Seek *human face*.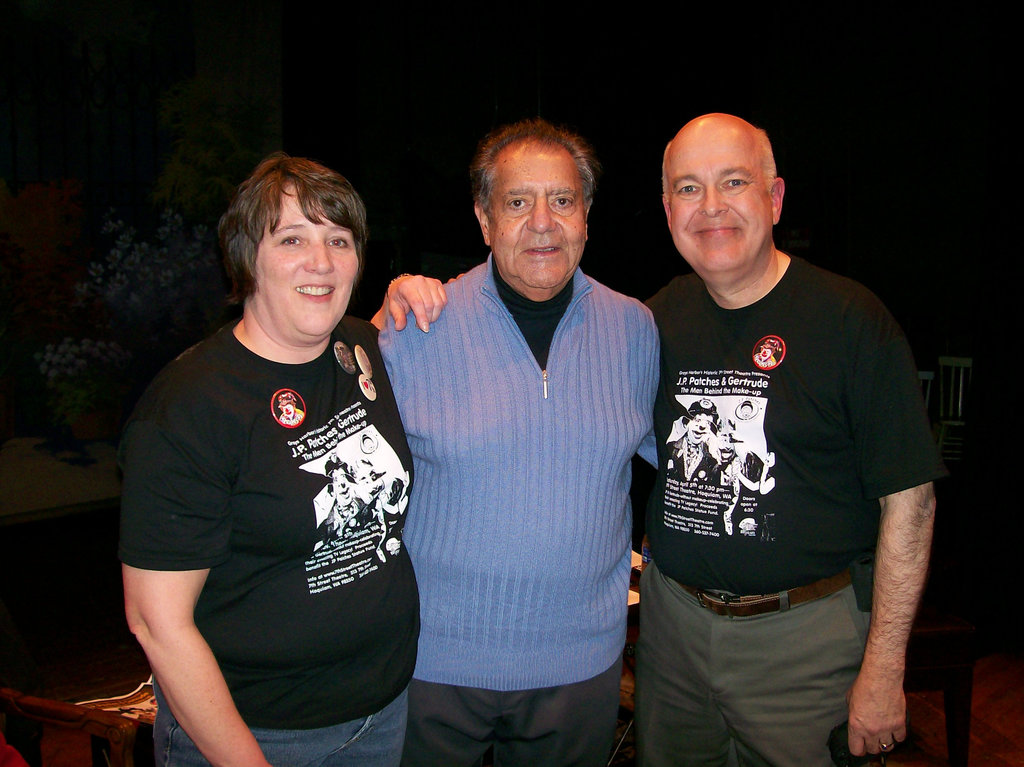
x1=489 y1=145 x2=586 y2=290.
